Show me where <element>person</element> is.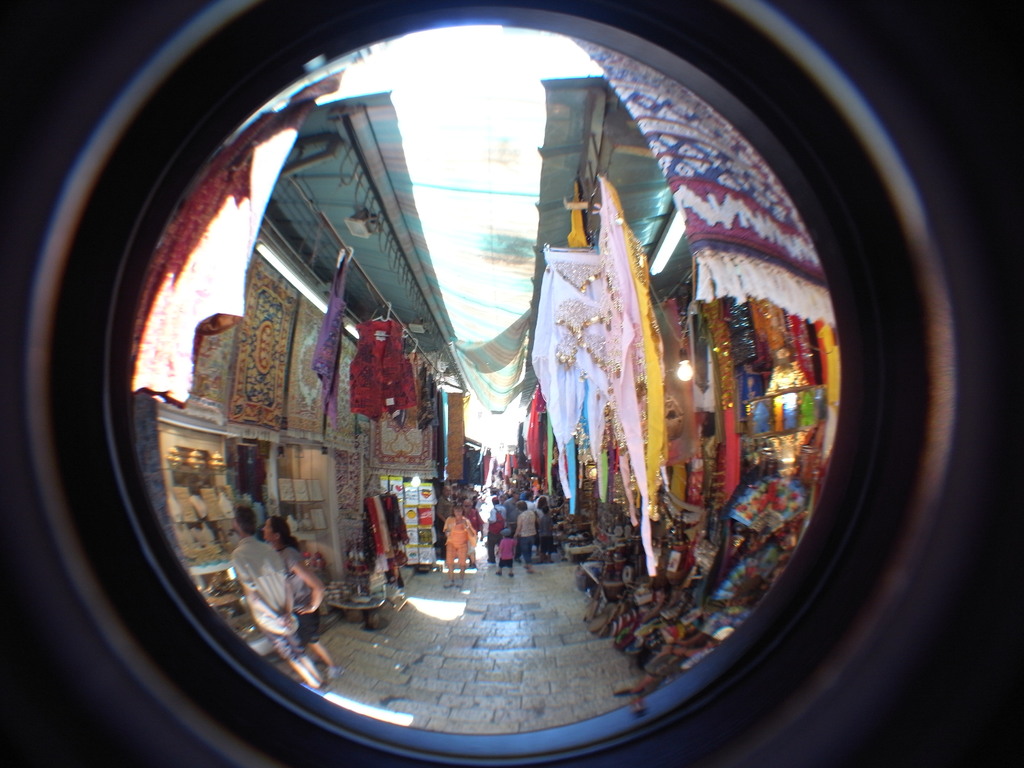
<element>person</element> is at (left=535, top=497, right=551, bottom=560).
